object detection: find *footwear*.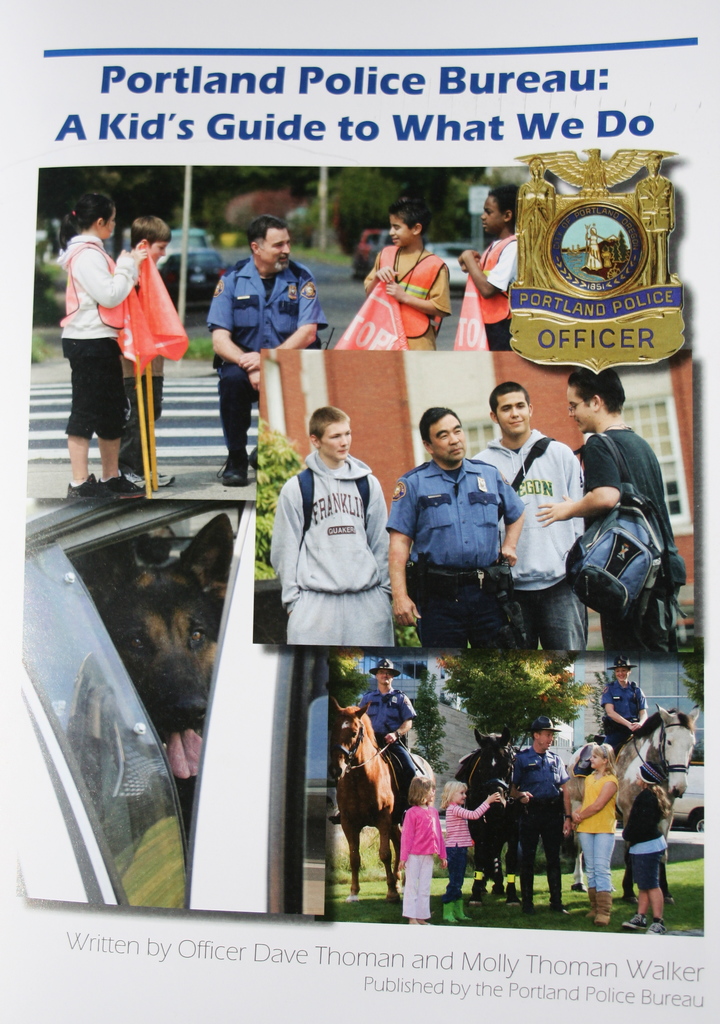
locate(593, 892, 614, 927).
